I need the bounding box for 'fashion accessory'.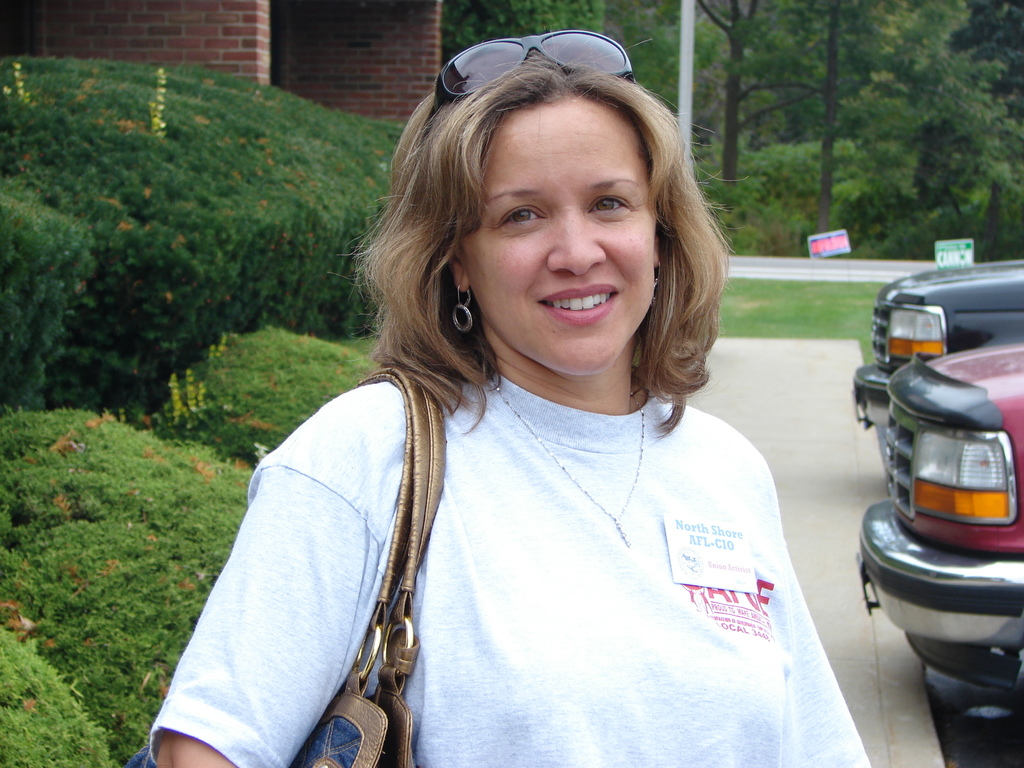
Here it is: 460,262,667,552.
